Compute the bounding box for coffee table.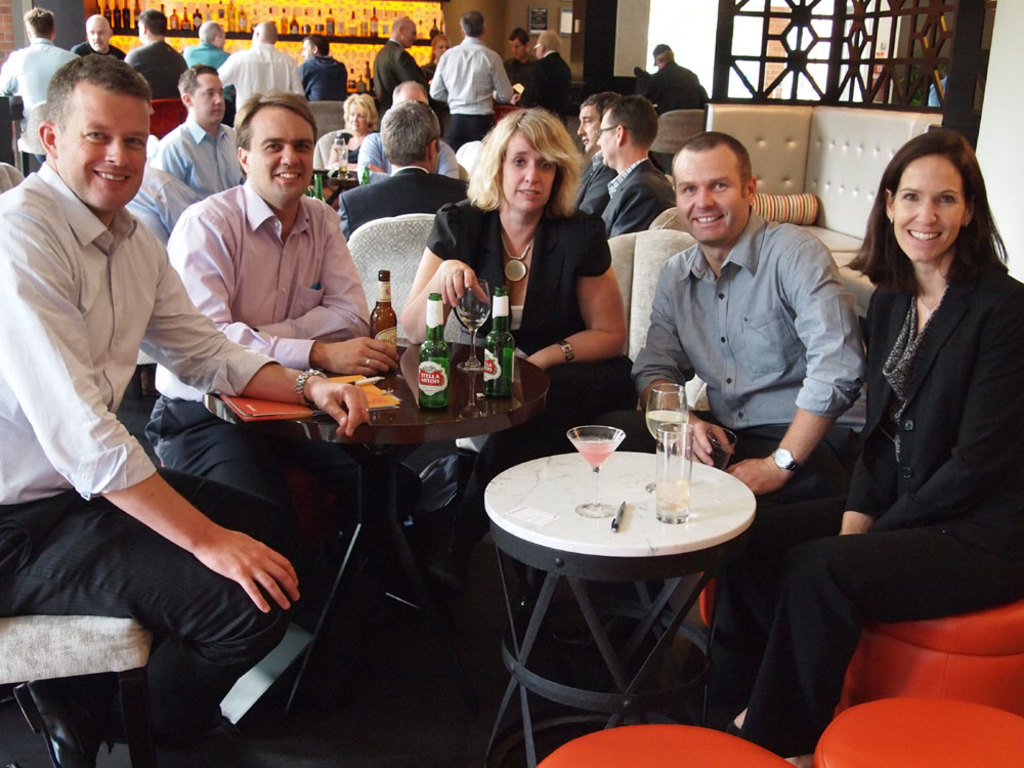
pyautogui.locateOnScreen(250, 342, 552, 742).
